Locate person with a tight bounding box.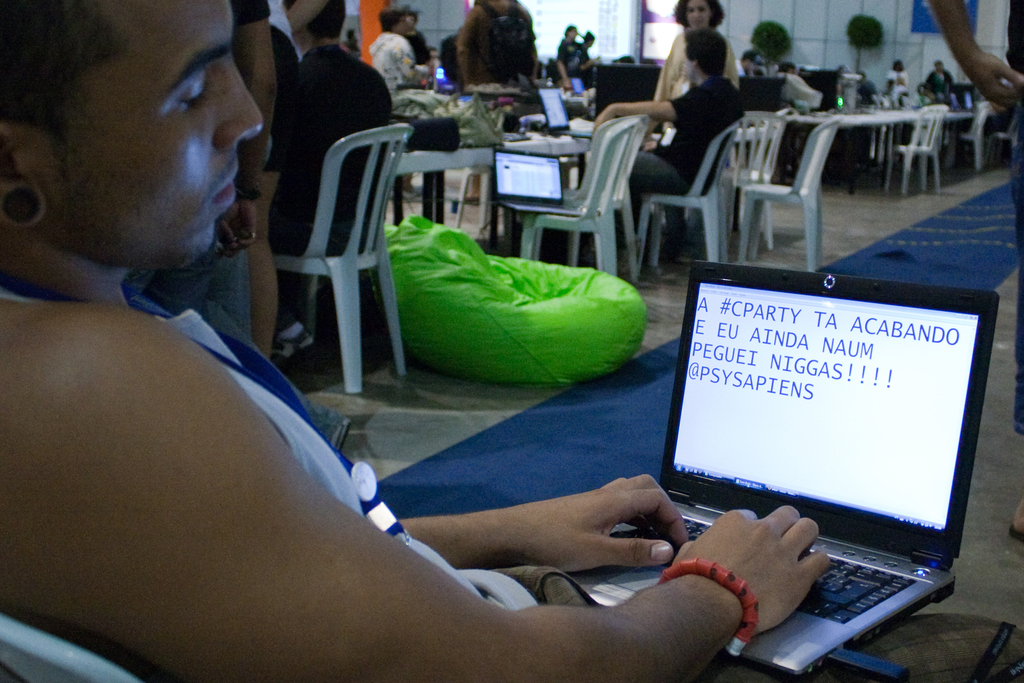
bbox(914, 82, 961, 111).
